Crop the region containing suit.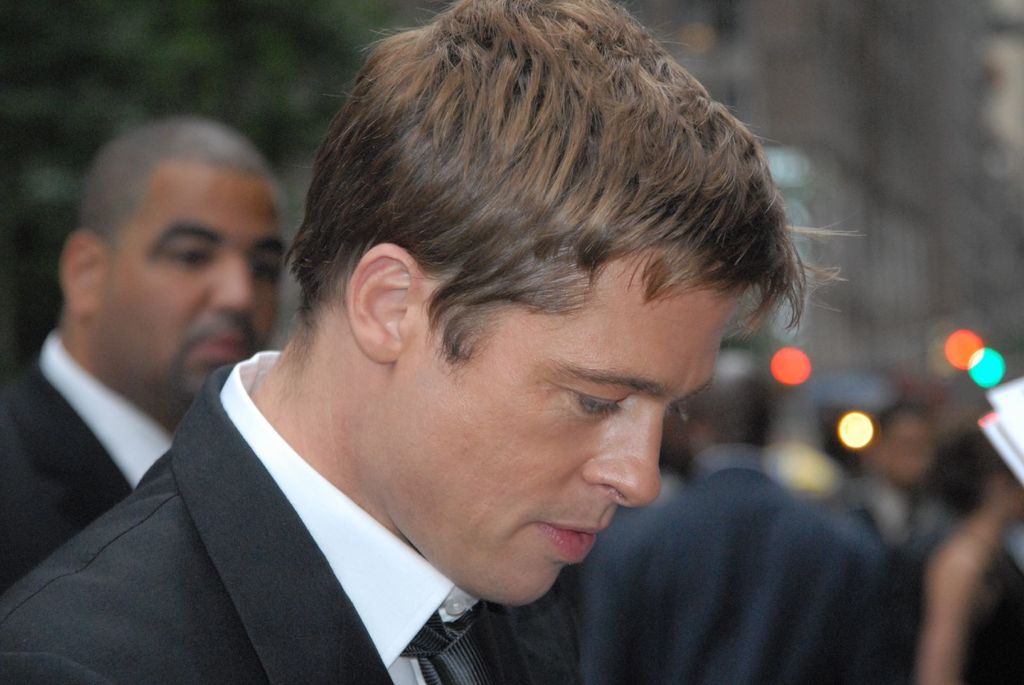
Crop region: bbox(822, 472, 959, 564).
